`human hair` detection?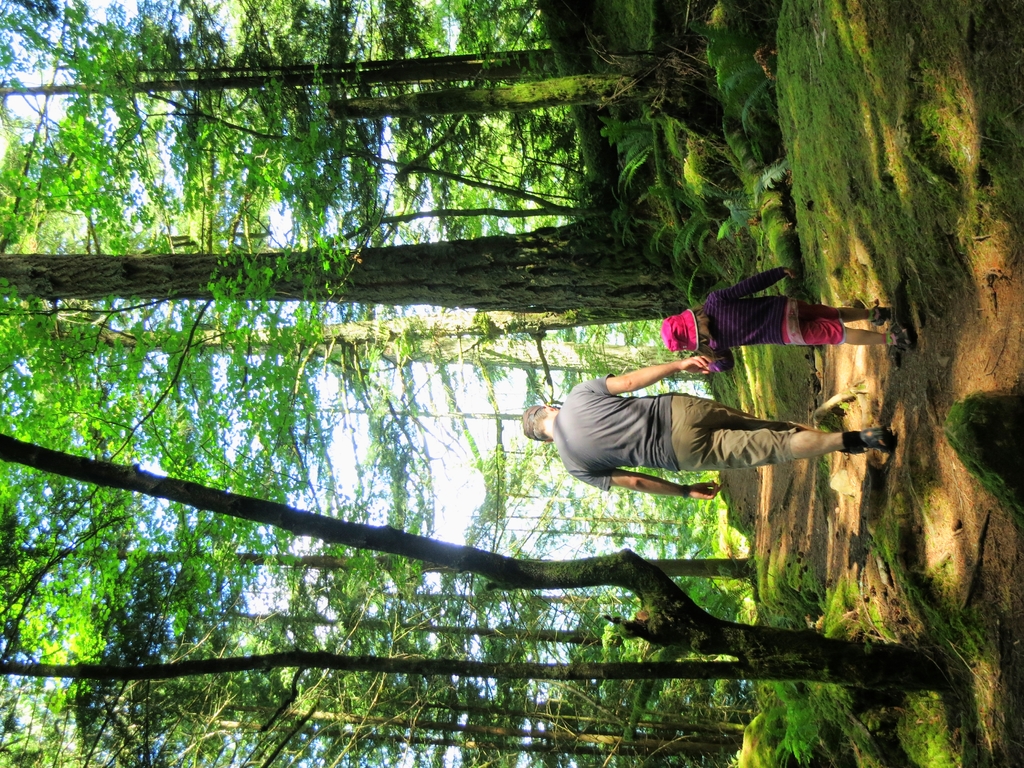
{"x1": 532, "y1": 406, "x2": 549, "y2": 436}
